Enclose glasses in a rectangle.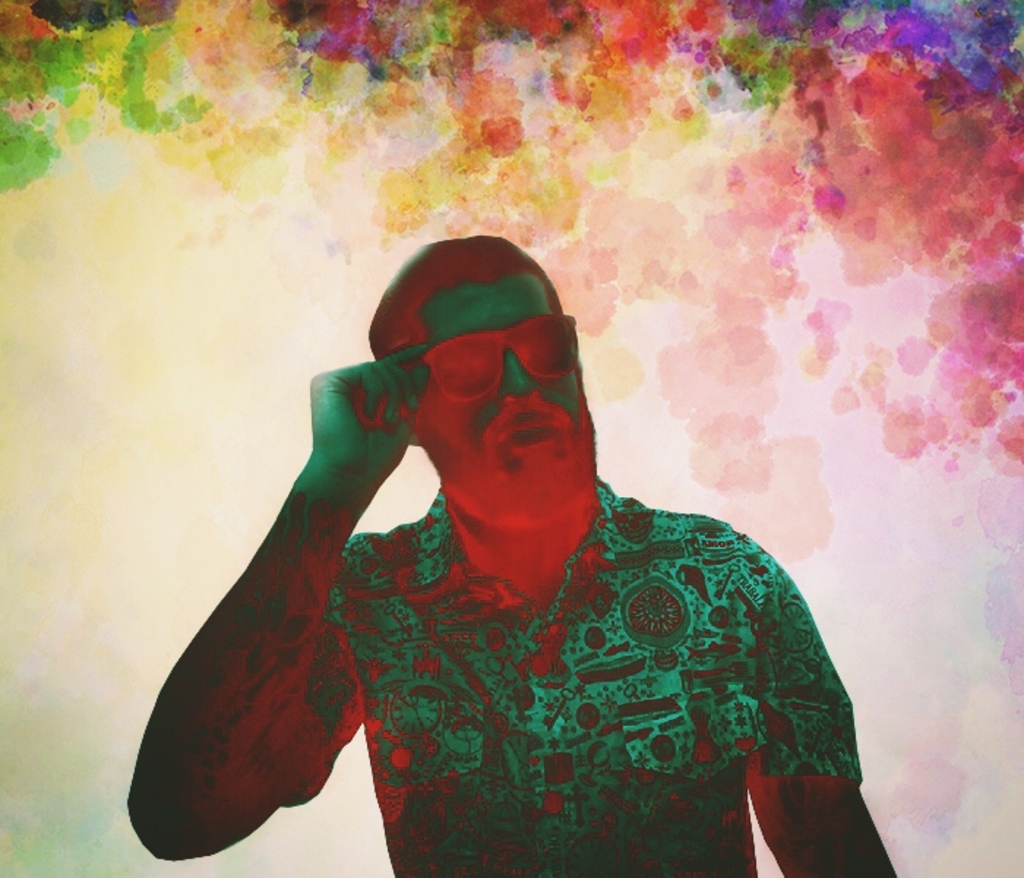
<box>417,315,576,395</box>.
